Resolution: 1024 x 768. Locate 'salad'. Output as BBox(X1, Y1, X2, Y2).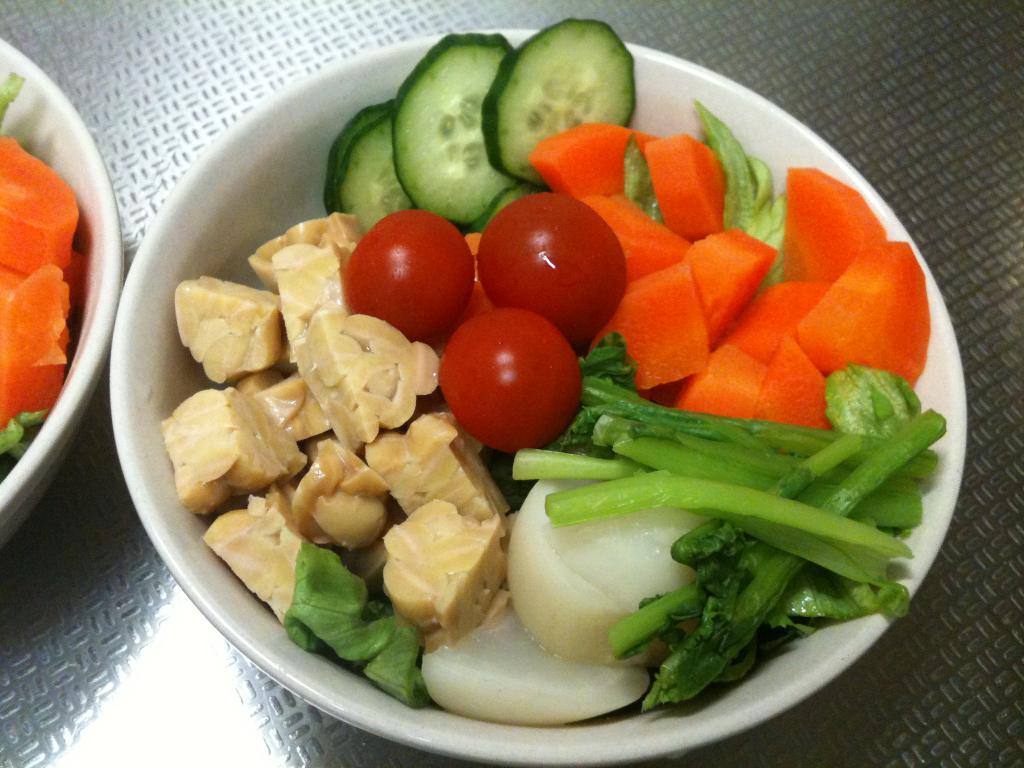
BBox(0, 45, 93, 481).
